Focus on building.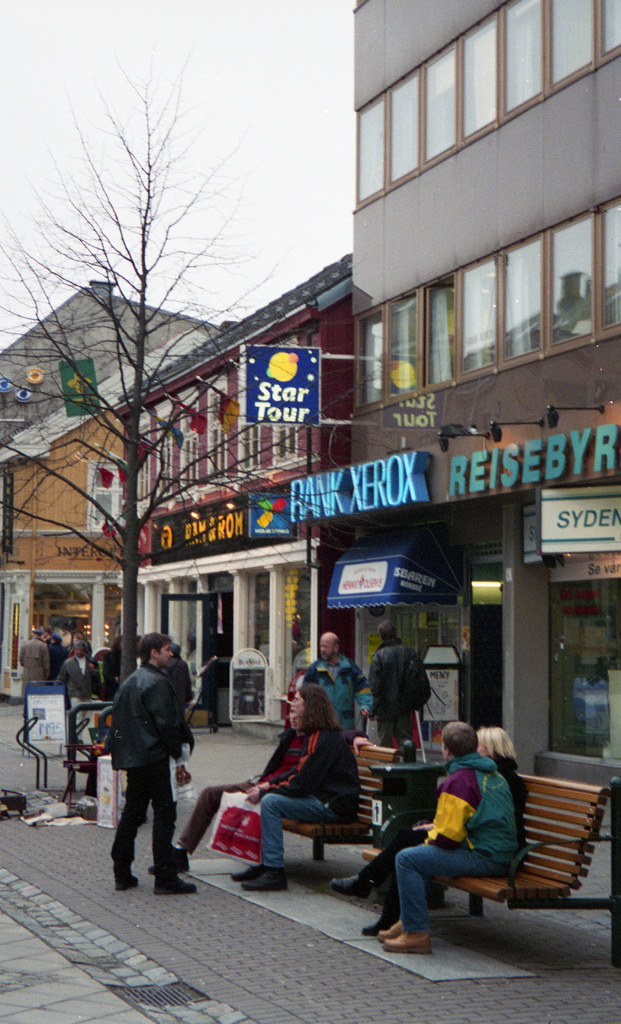
Focused at 0,279,232,445.
